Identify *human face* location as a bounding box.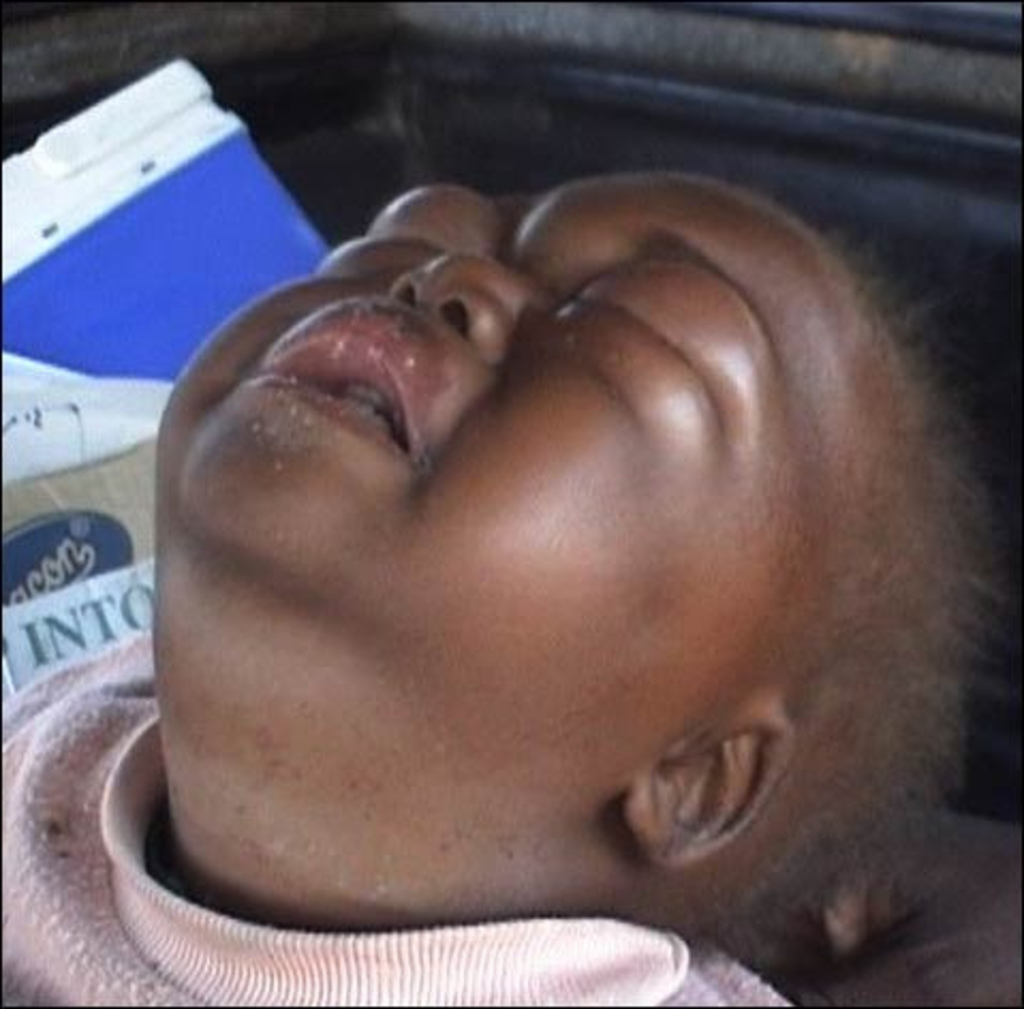
{"x1": 150, "y1": 162, "x2": 819, "y2": 789}.
